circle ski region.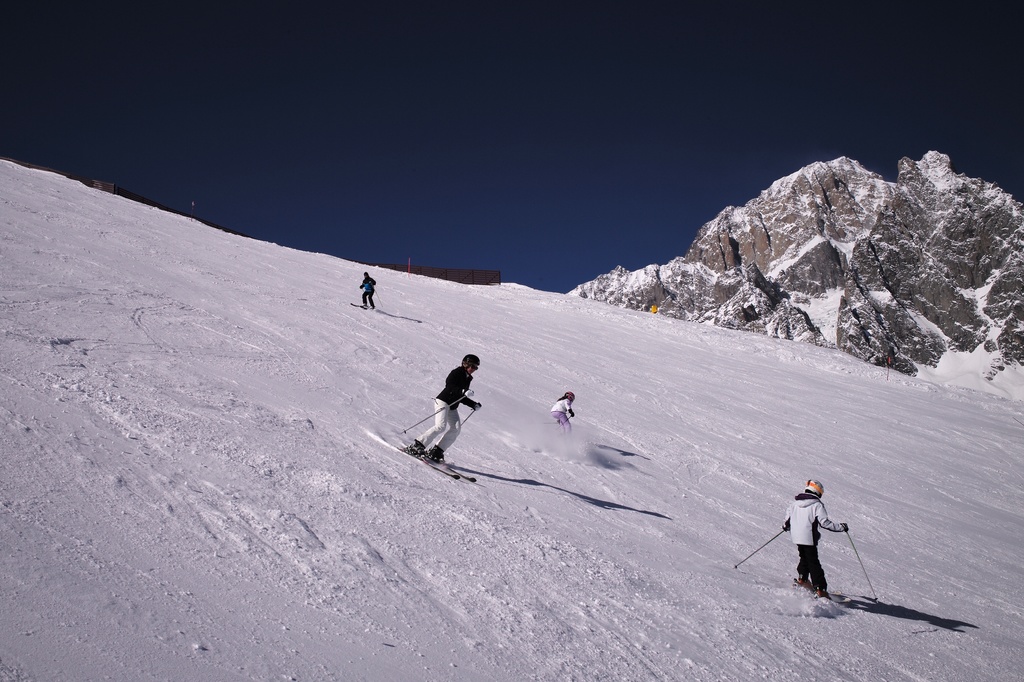
Region: (left=796, top=582, right=854, bottom=608).
